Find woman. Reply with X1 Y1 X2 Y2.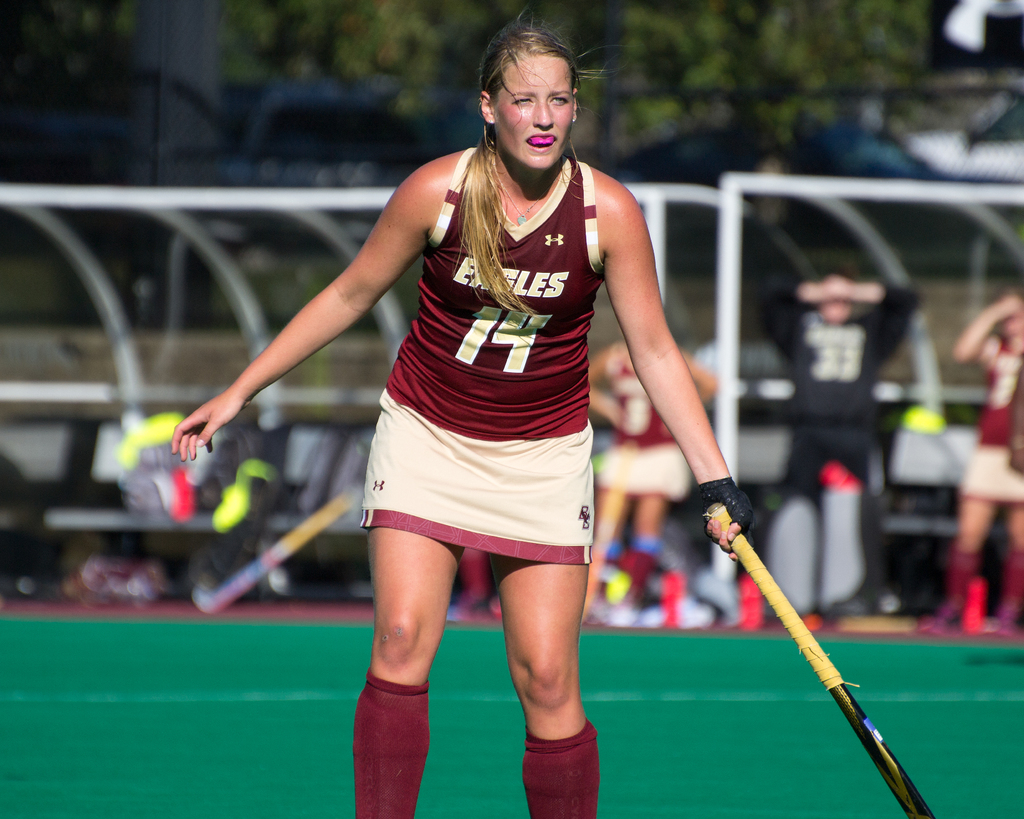
574 322 719 621.
